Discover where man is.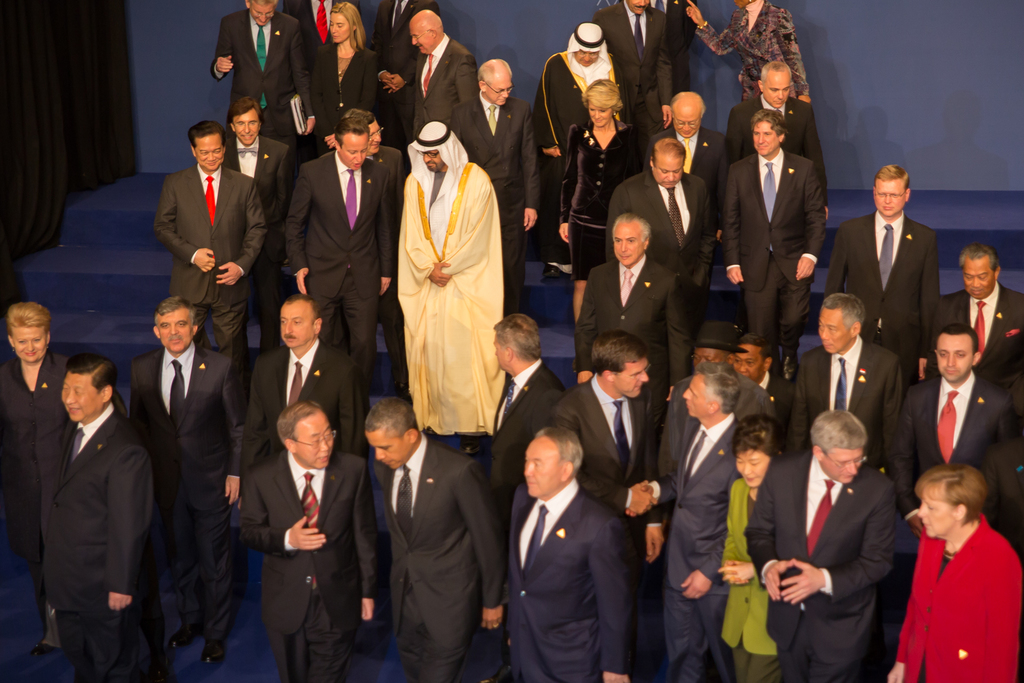
Discovered at x1=126, y1=296, x2=241, y2=666.
